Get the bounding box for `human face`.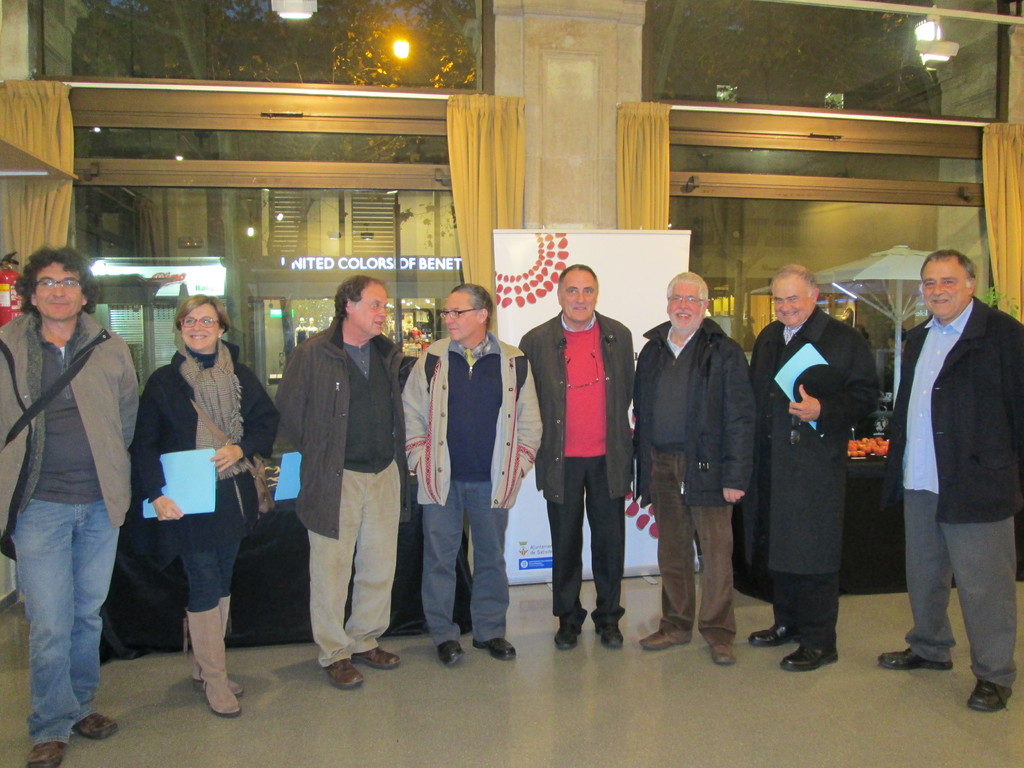
l=33, t=262, r=83, b=320.
